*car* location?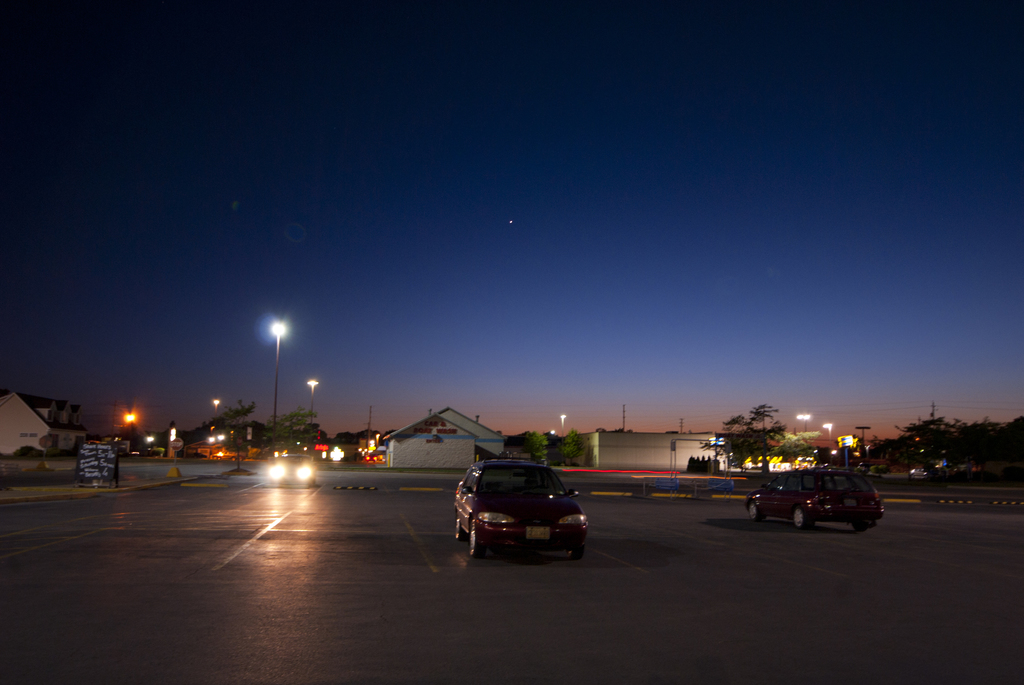
266:449:319:482
